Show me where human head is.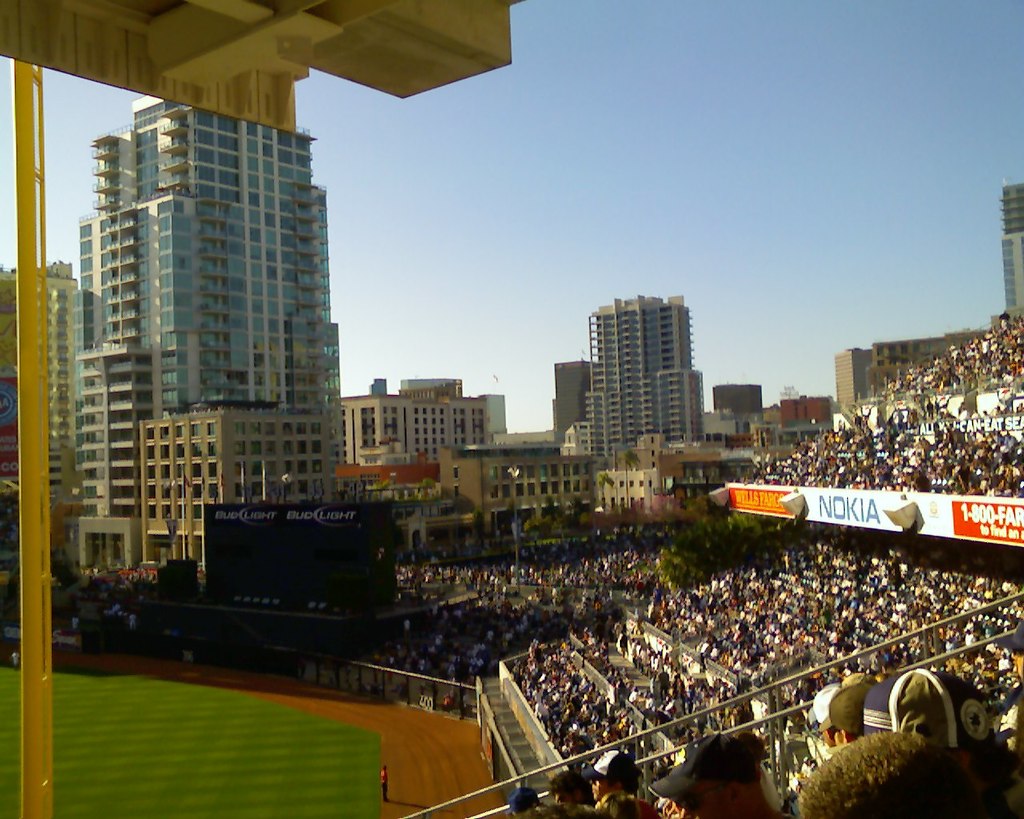
human head is at [x1=506, y1=784, x2=542, y2=817].
